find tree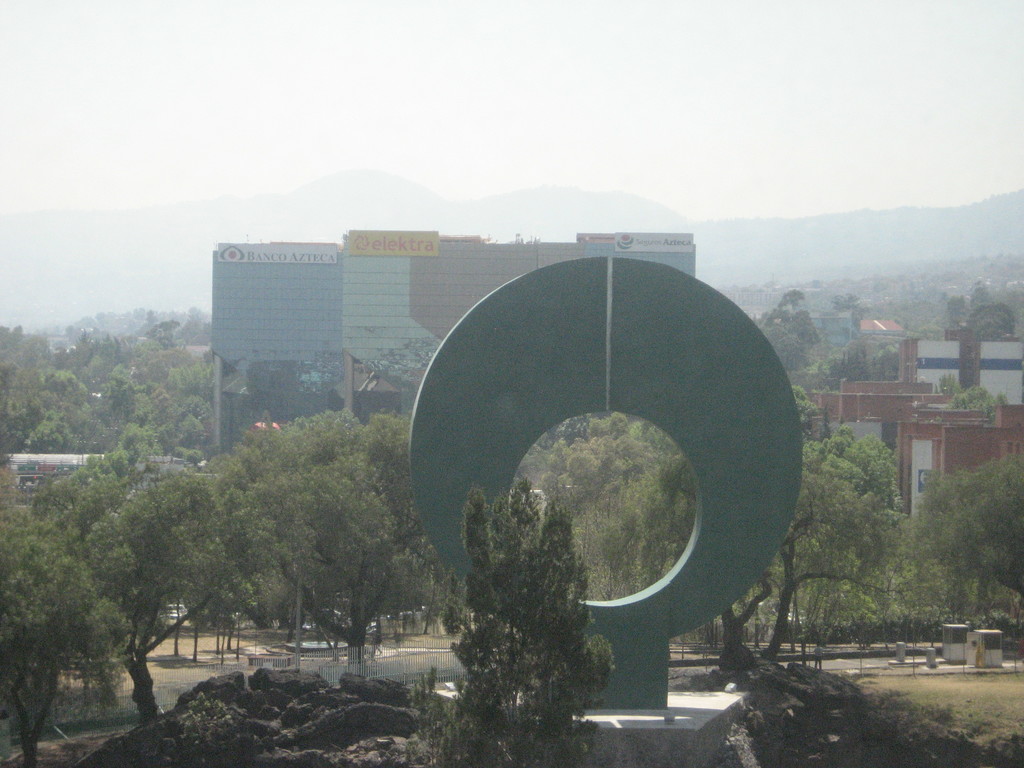
[x1=948, y1=382, x2=1012, y2=424]
